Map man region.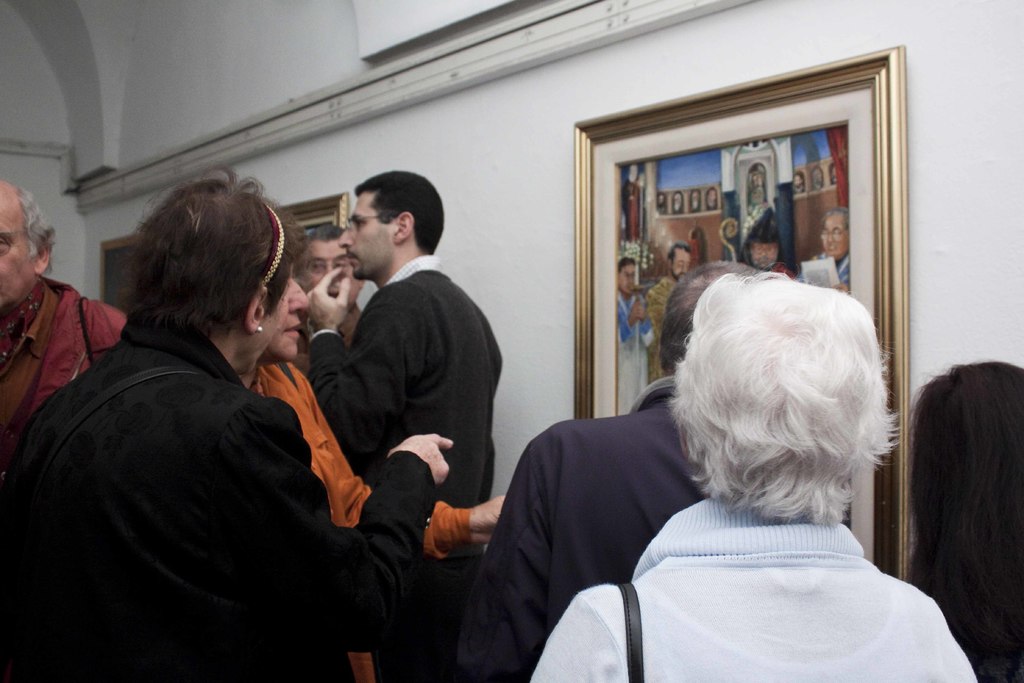
Mapped to 302, 180, 515, 582.
